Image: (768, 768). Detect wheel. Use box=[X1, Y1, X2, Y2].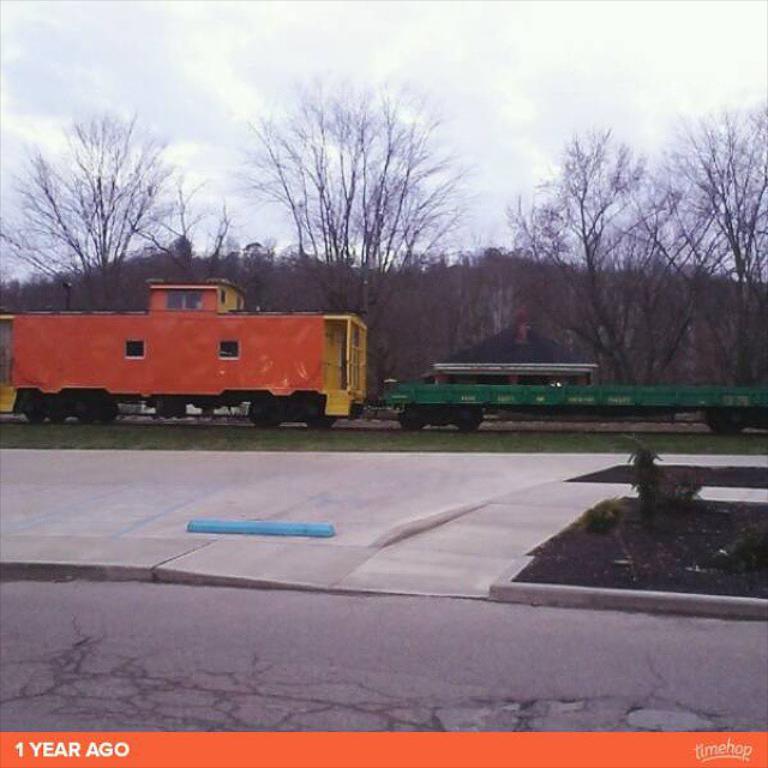
box=[320, 416, 335, 430].
